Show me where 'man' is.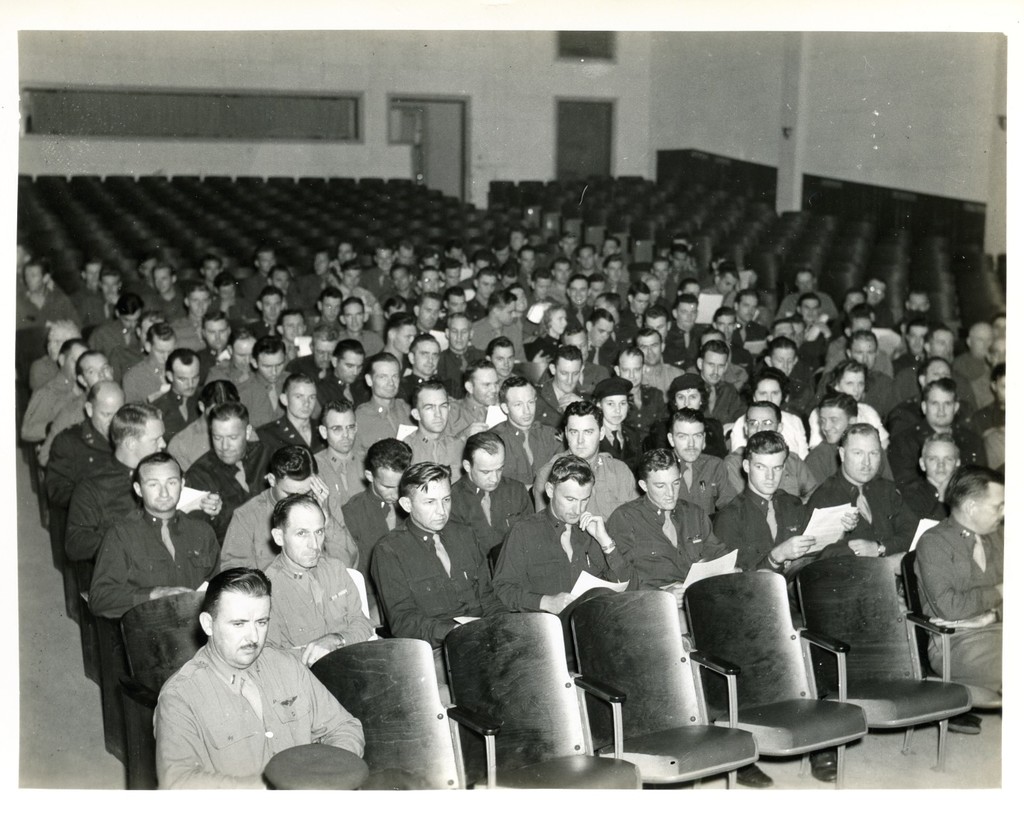
'man' is at box=[727, 374, 801, 447].
